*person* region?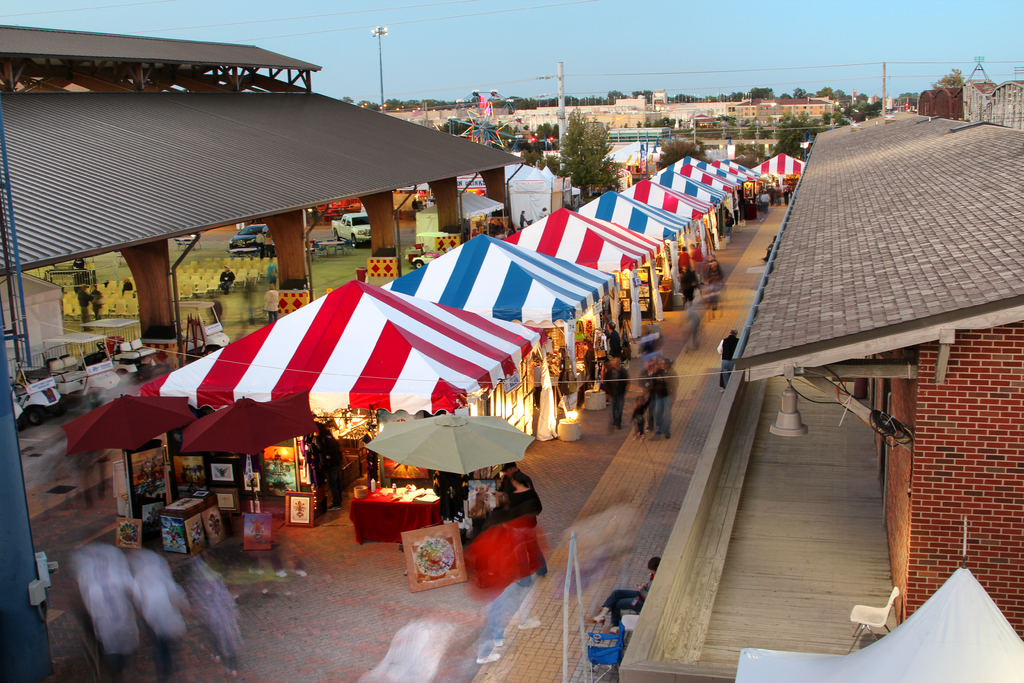
x1=602 y1=323 x2=623 y2=358
